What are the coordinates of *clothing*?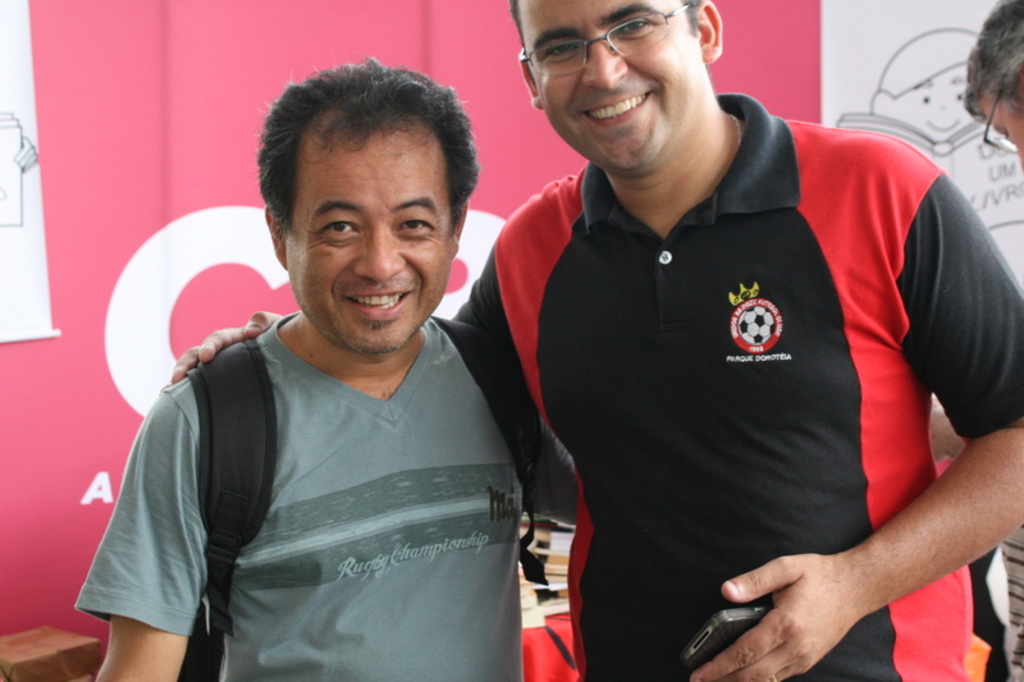
946:132:1023:674.
